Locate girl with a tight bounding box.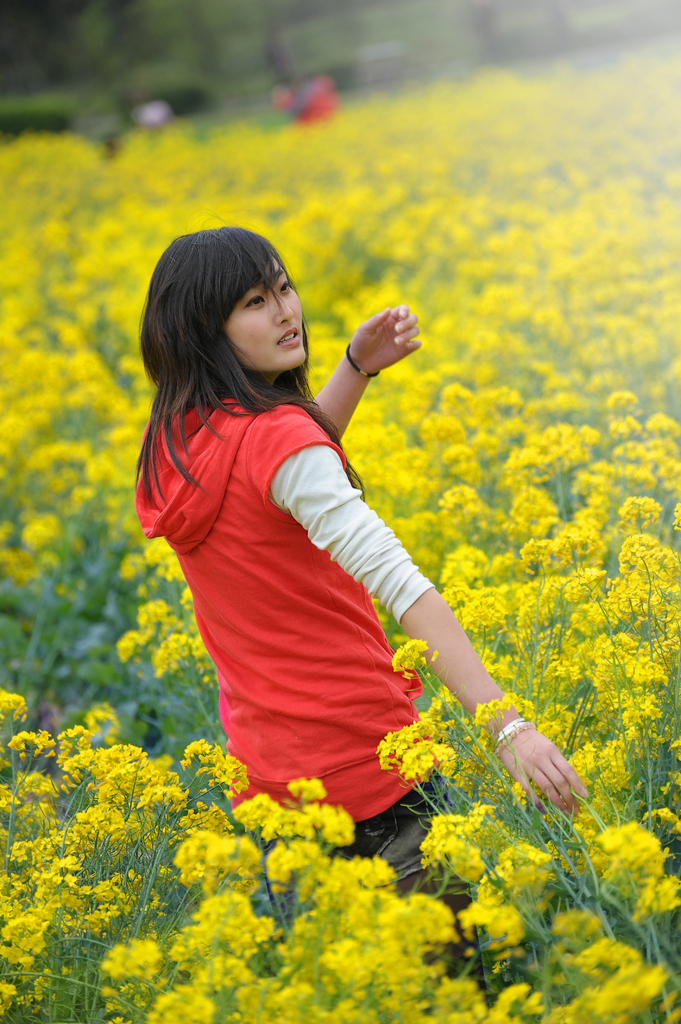
{"x1": 126, "y1": 231, "x2": 586, "y2": 972}.
